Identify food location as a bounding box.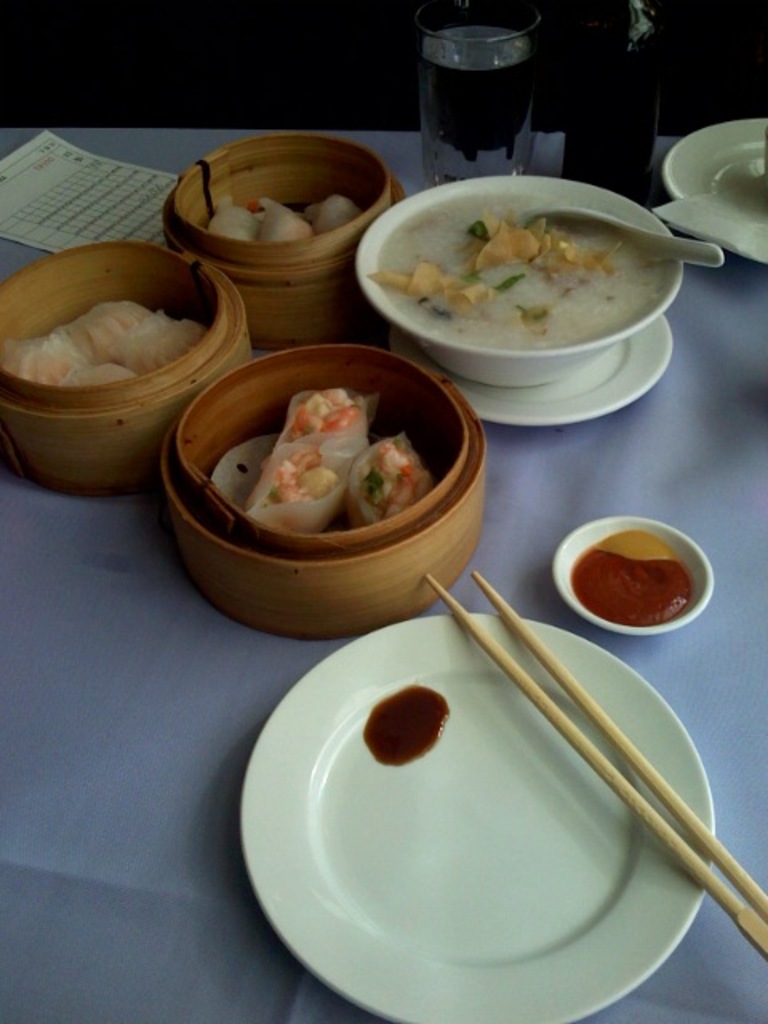
pyautogui.locateOnScreen(302, 194, 360, 240).
